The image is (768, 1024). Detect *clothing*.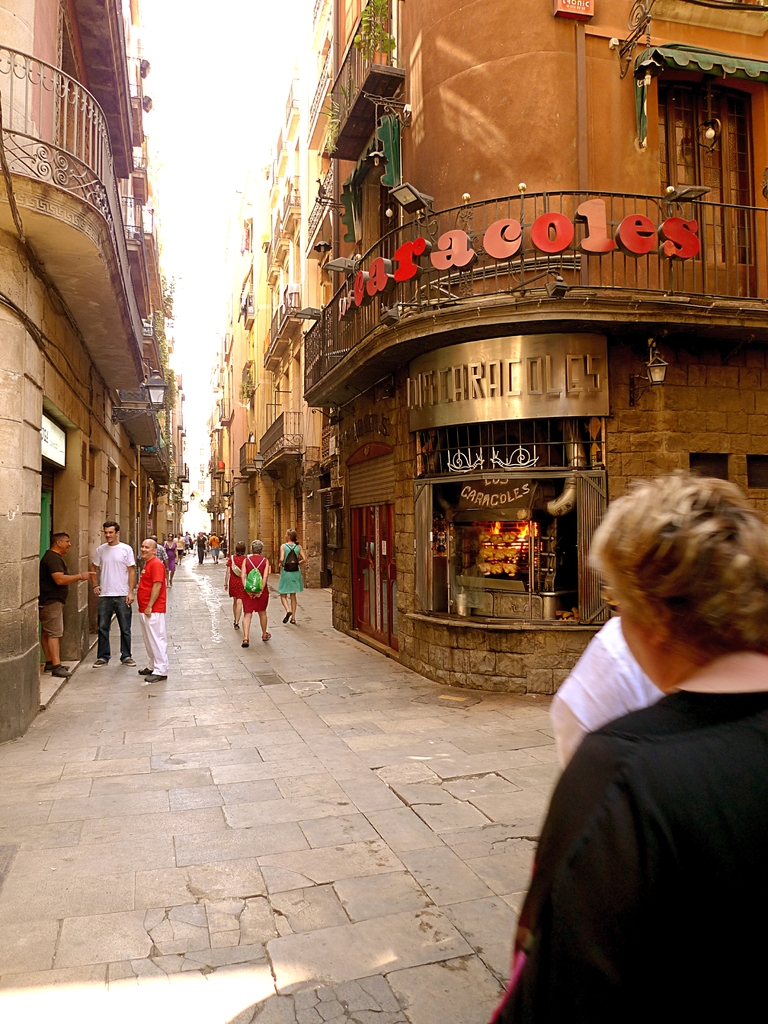
Detection: x1=128, y1=566, x2=177, y2=669.
